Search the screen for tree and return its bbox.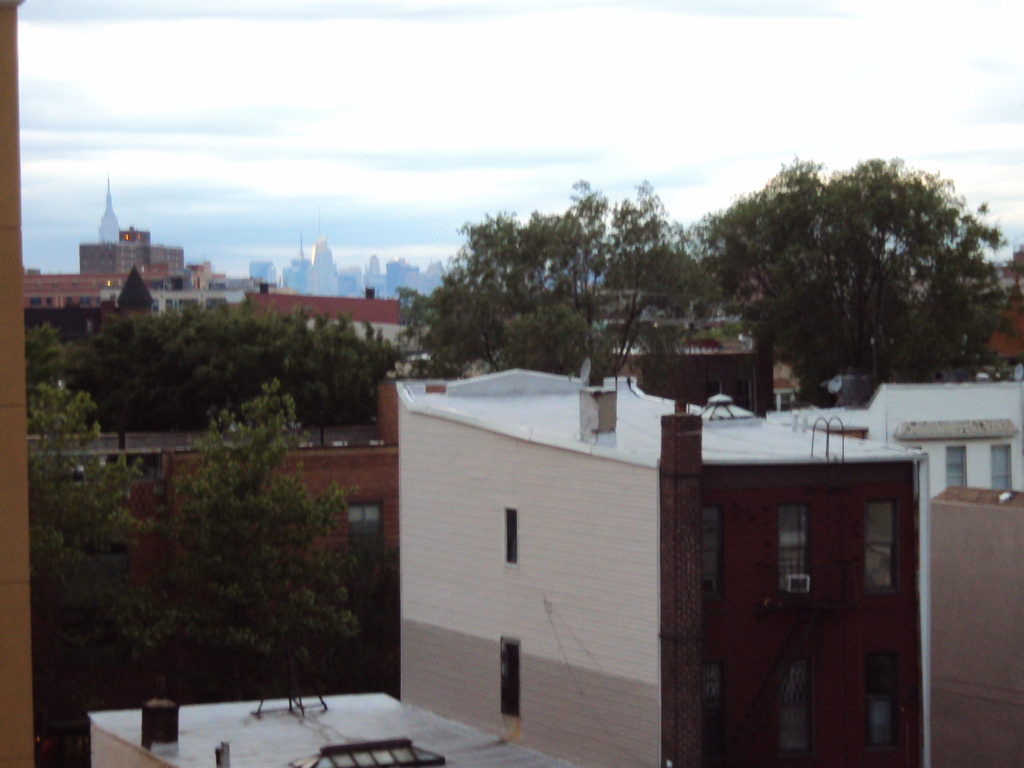
Found: [684, 157, 1010, 405].
